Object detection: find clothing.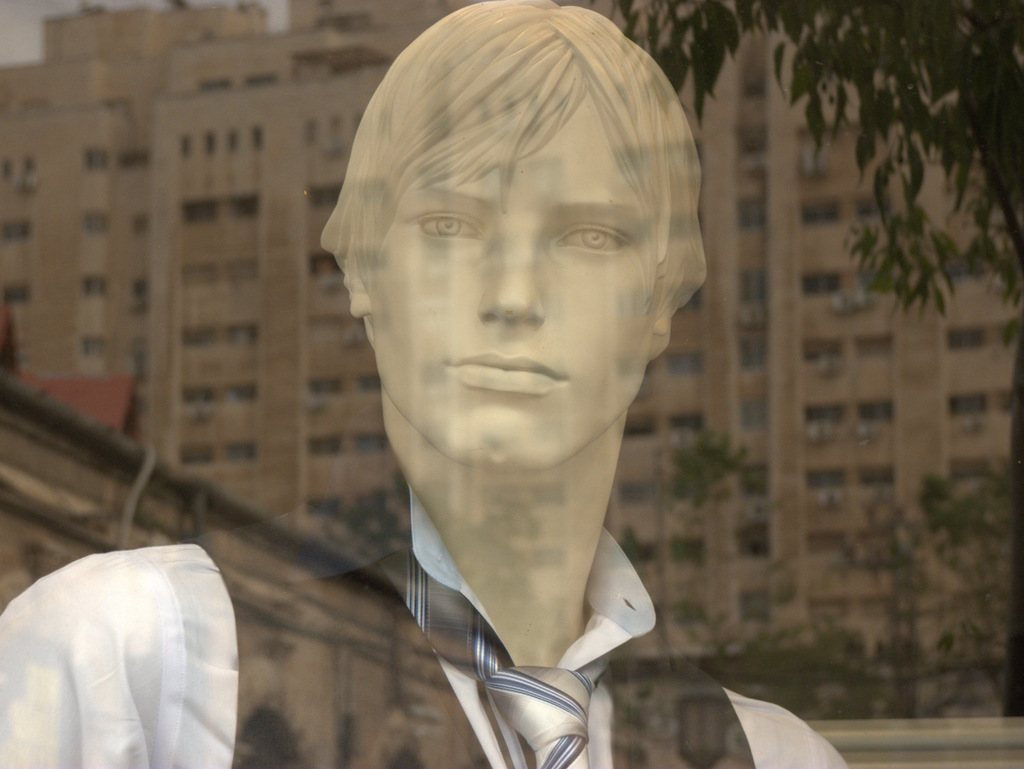
(0, 503, 847, 768).
